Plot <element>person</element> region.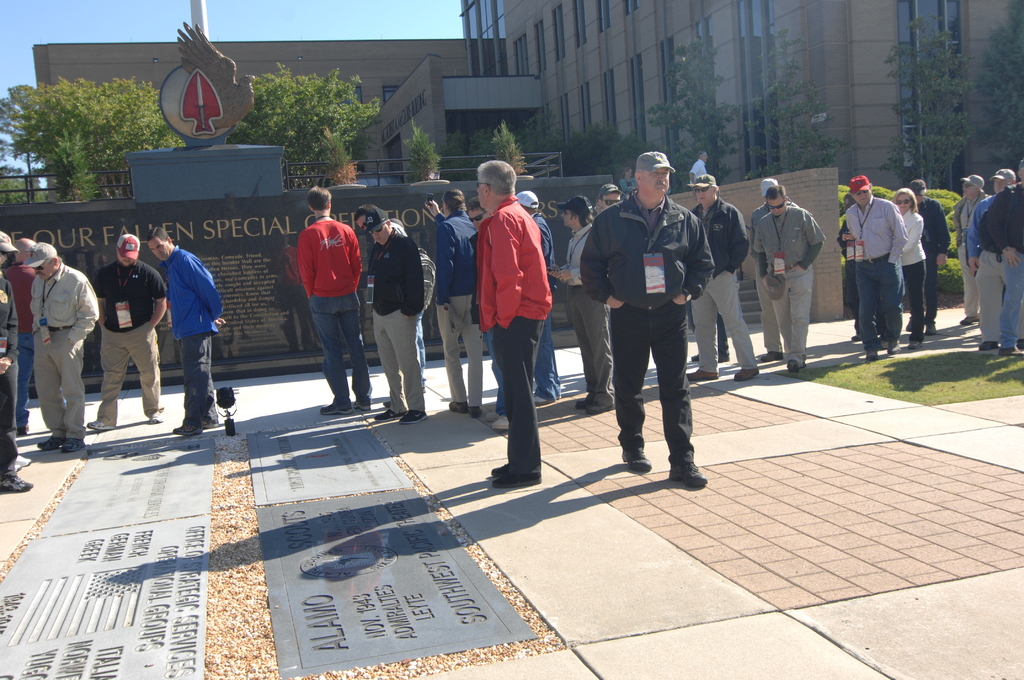
Plotted at bbox=(159, 233, 224, 428).
